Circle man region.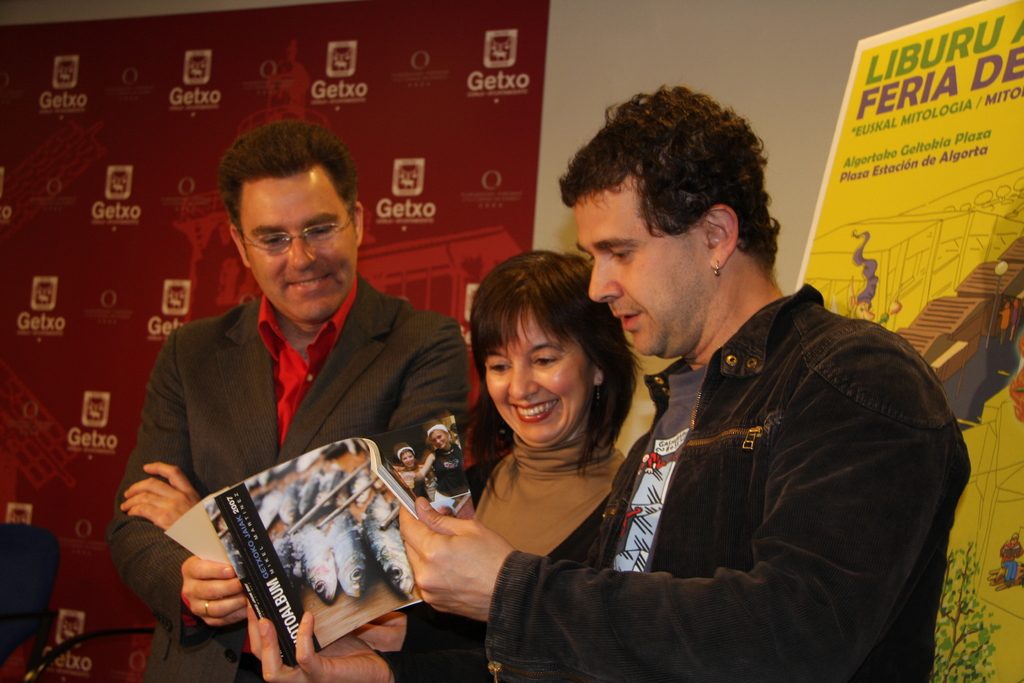
Region: crop(244, 81, 972, 682).
